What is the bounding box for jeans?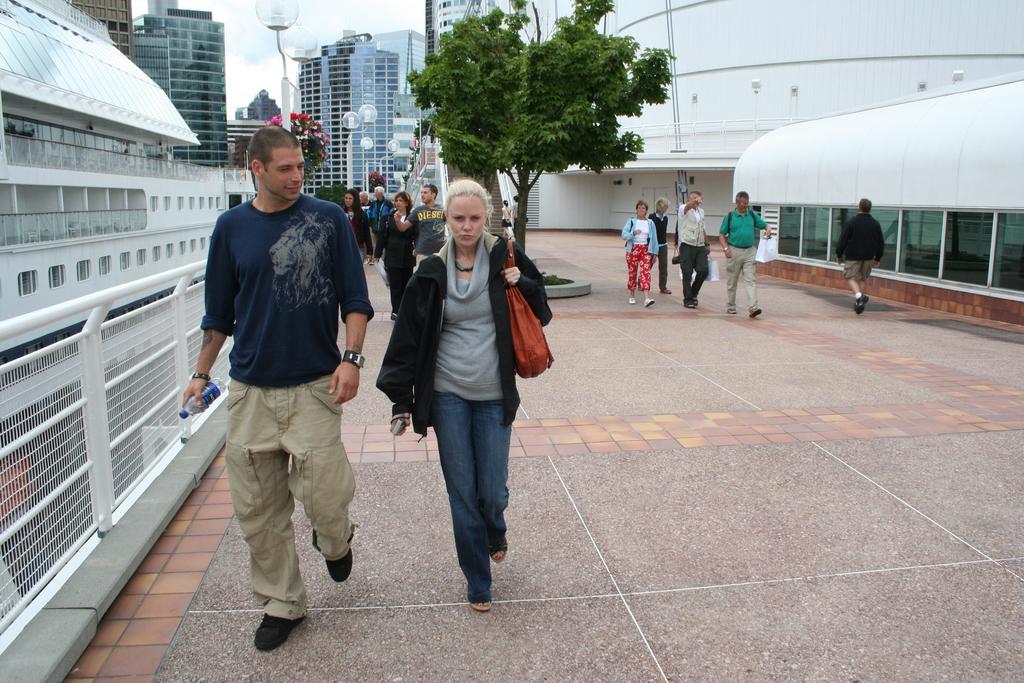
region(432, 390, 504, 603).
